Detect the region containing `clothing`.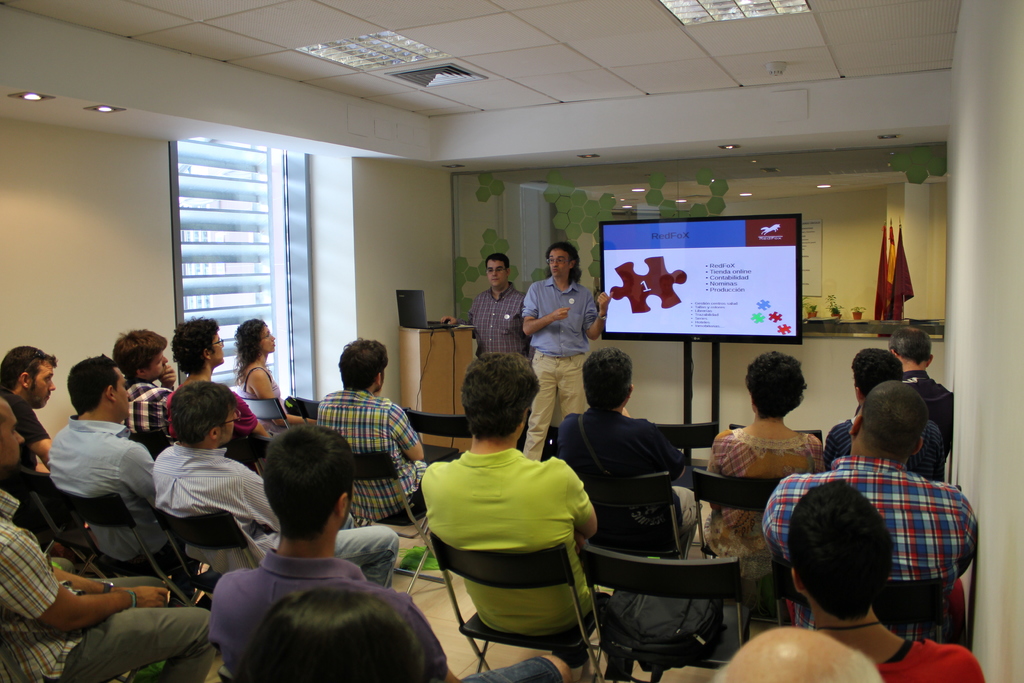
BBox(127, 374, 173, 436).
